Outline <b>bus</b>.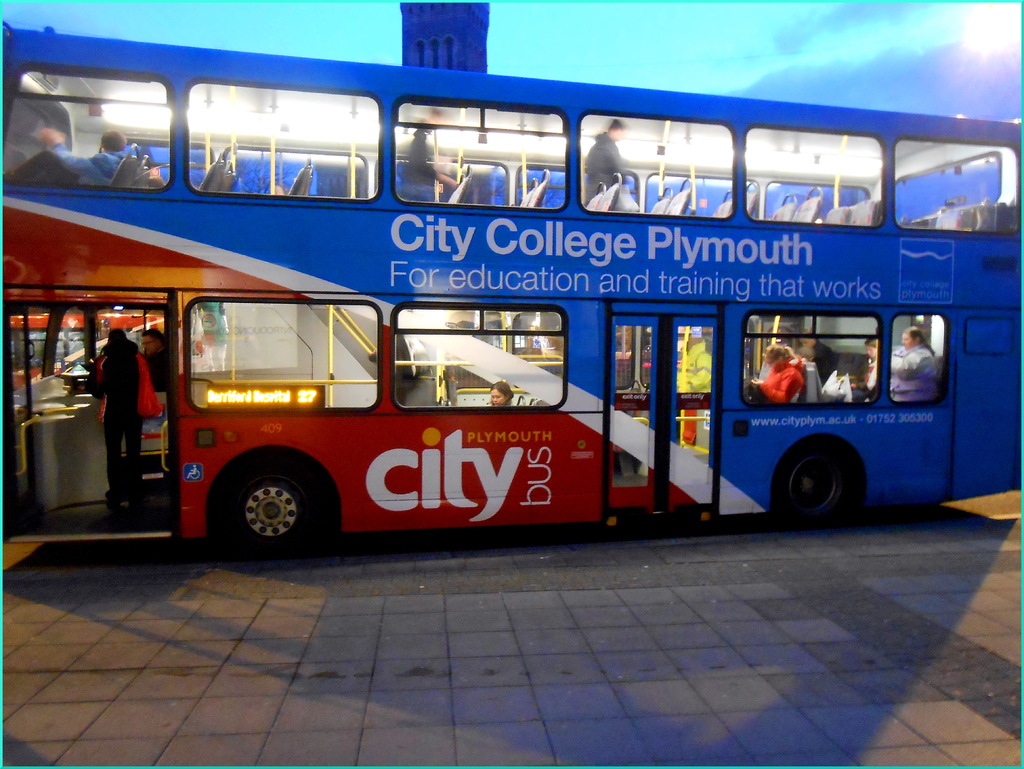
Outline: crop(0, 9, 1023, 564).
